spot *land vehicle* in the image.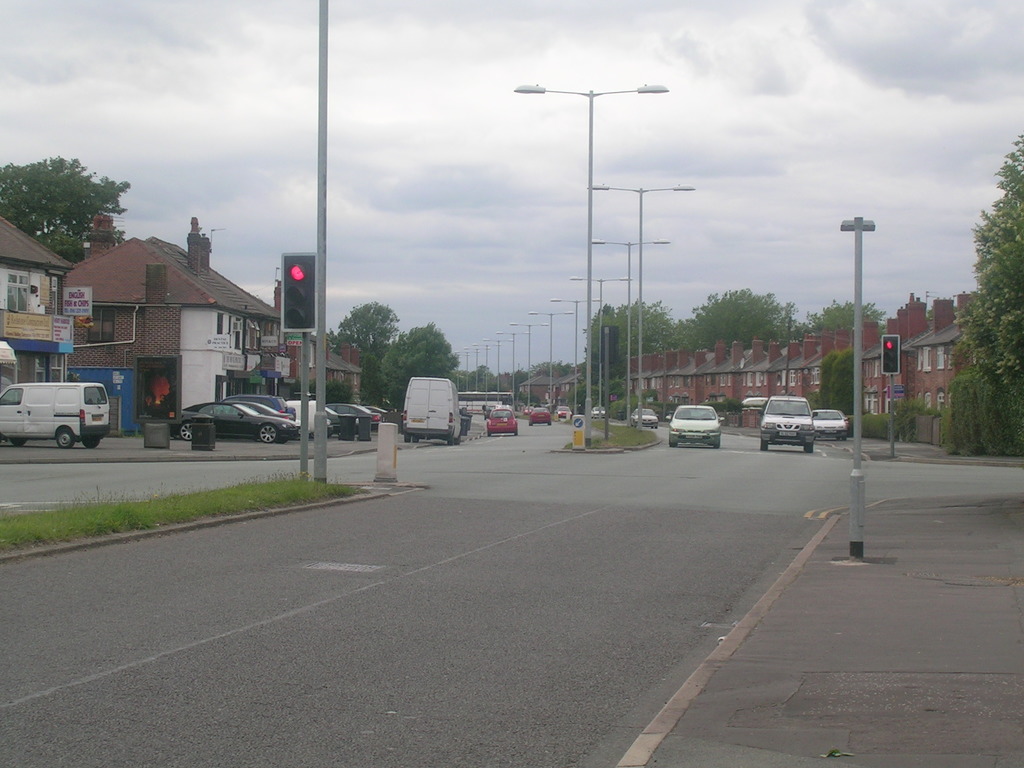
*land vehicle* found at (x1=362, y1=403, x2=388, y2=422).
